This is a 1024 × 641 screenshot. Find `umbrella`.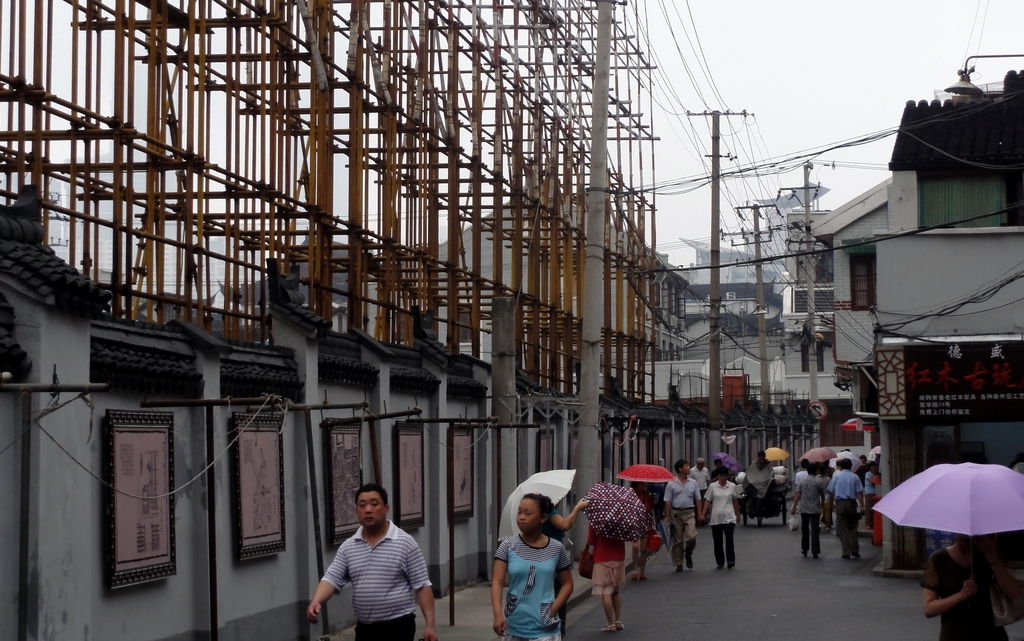
Bounding box: (left=714, top=454, right=742, bottom=480).
